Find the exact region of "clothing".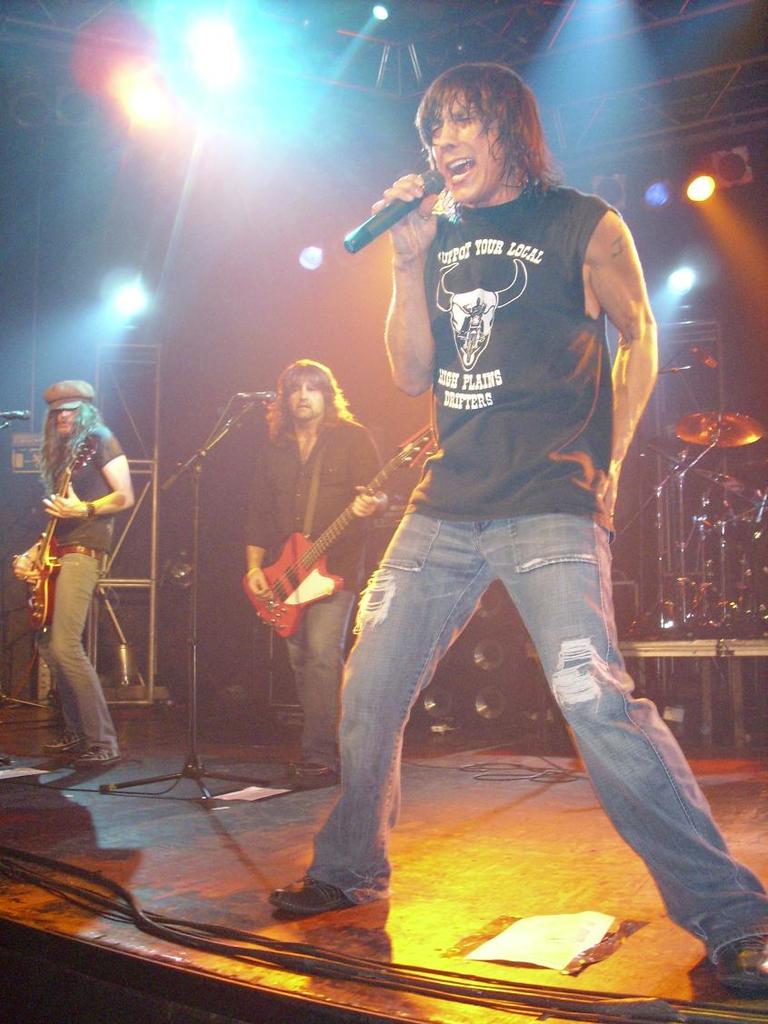
Exact region: bbox(302, 182, 767, 968).
